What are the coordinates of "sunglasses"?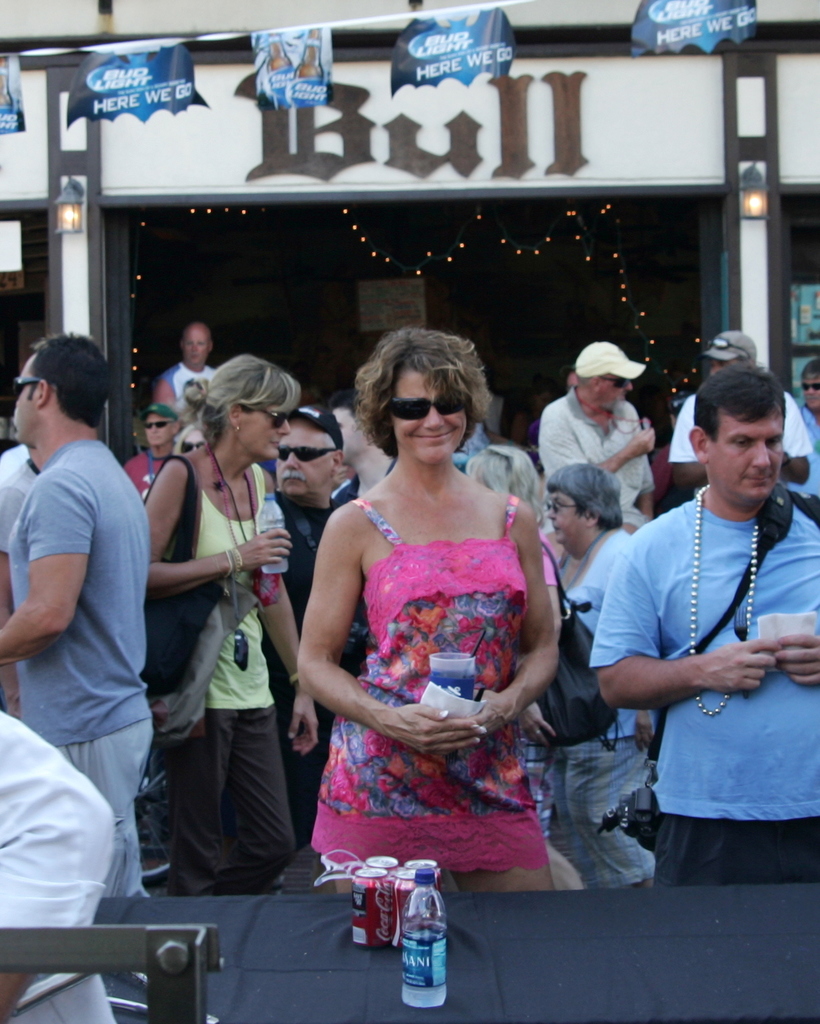
region(548, 496, 581, 513).
